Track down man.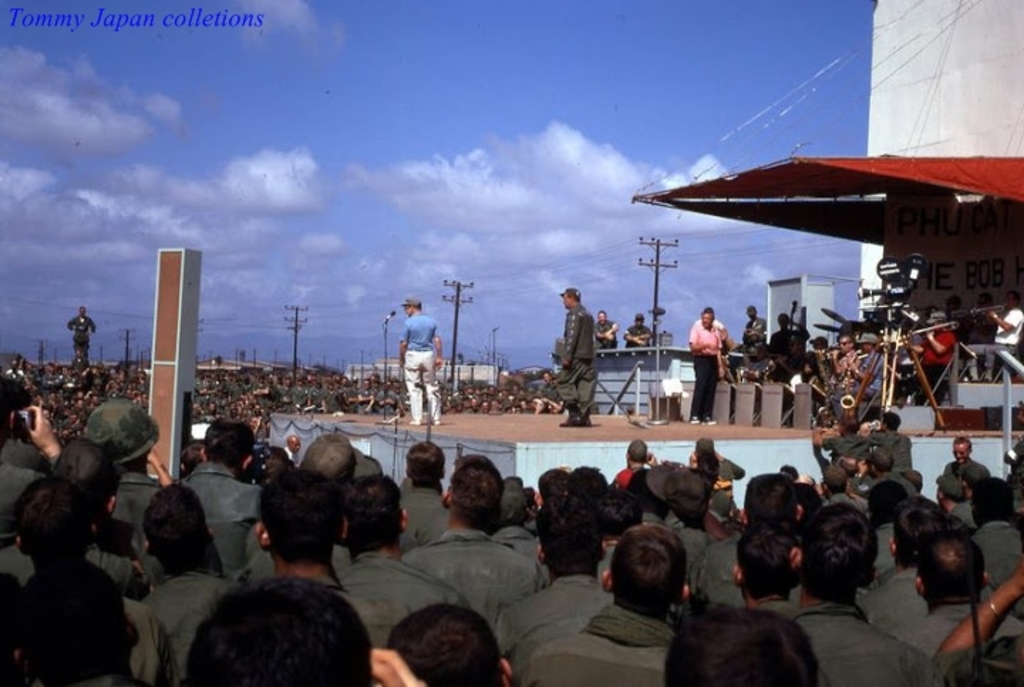
Tracked to bbox=[769, 310, 812, 360].
